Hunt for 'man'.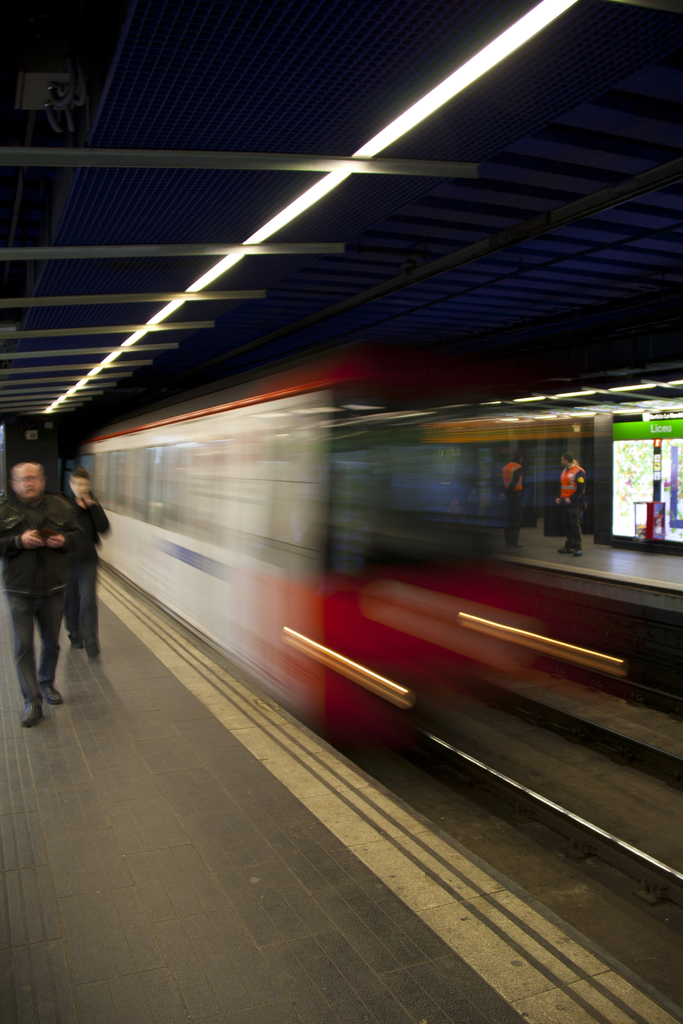
Hunted down at bbox=(554, 443, 591, 560).
